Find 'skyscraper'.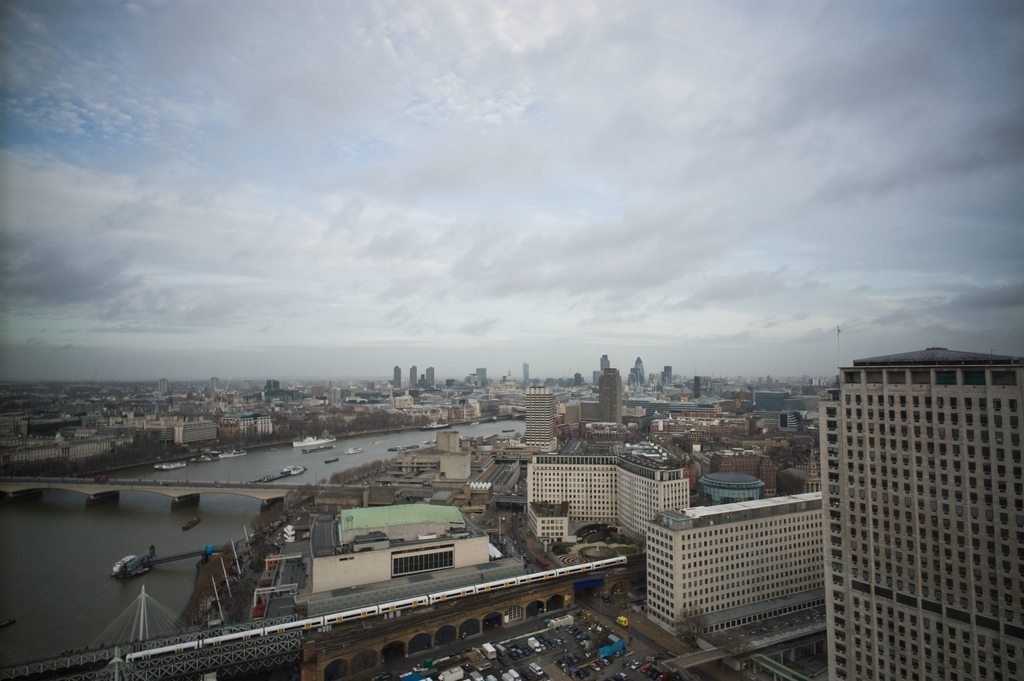
[x1=812, y1=349, x2=1023, y2=680].
